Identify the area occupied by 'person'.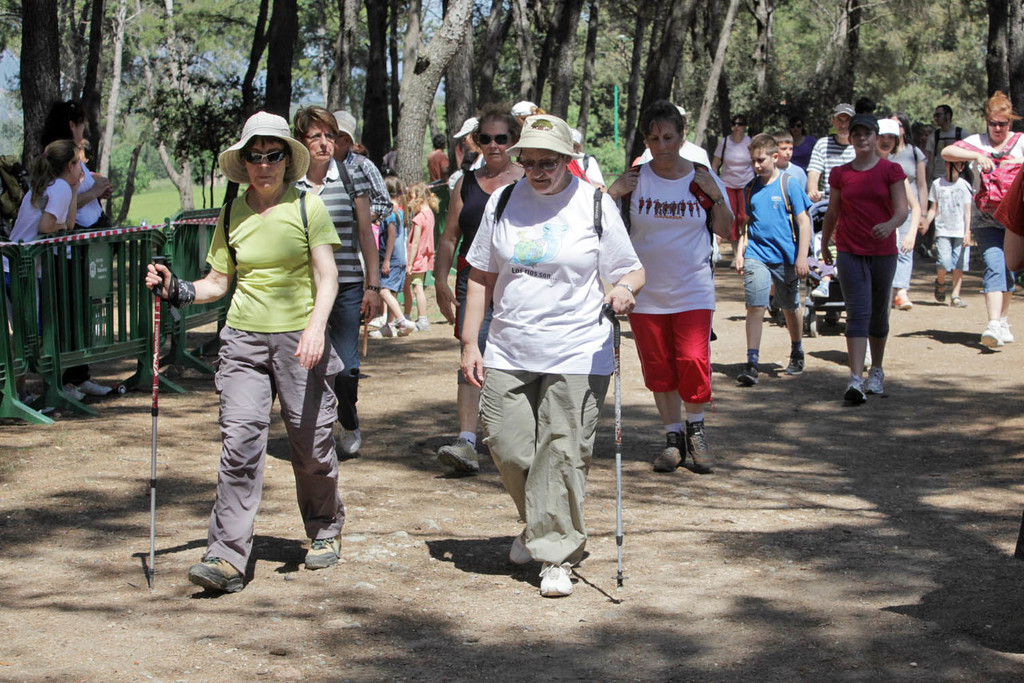
Area: 890/118/933/316.
